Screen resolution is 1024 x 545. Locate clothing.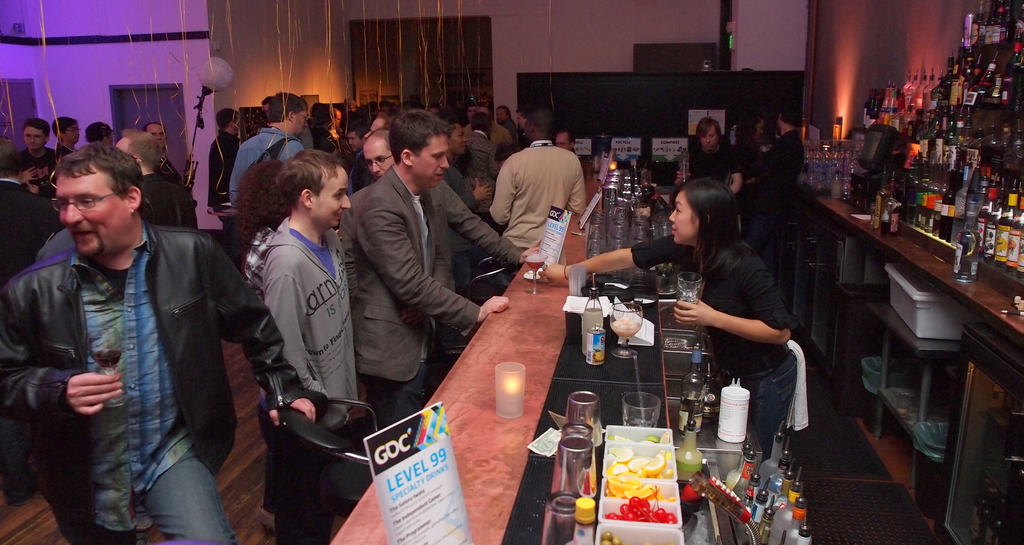
[x1=434, y1=154, x2=476, y2=204].
